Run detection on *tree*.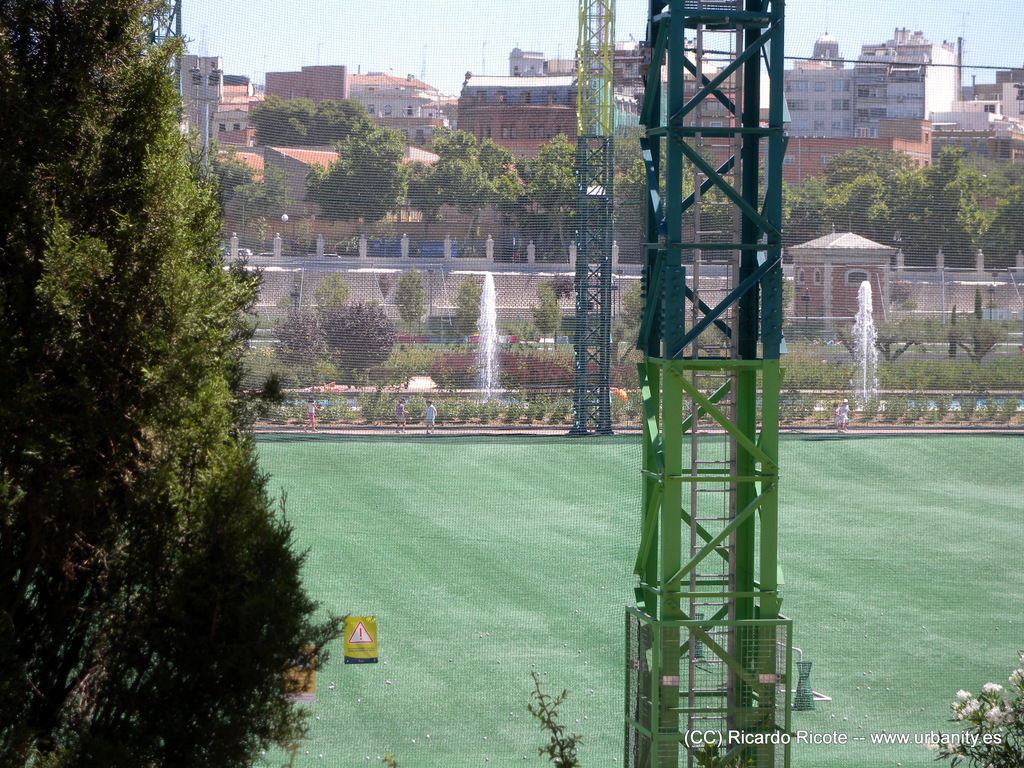
Result: [x1=451, y1=270, x2=486, y2=347].
